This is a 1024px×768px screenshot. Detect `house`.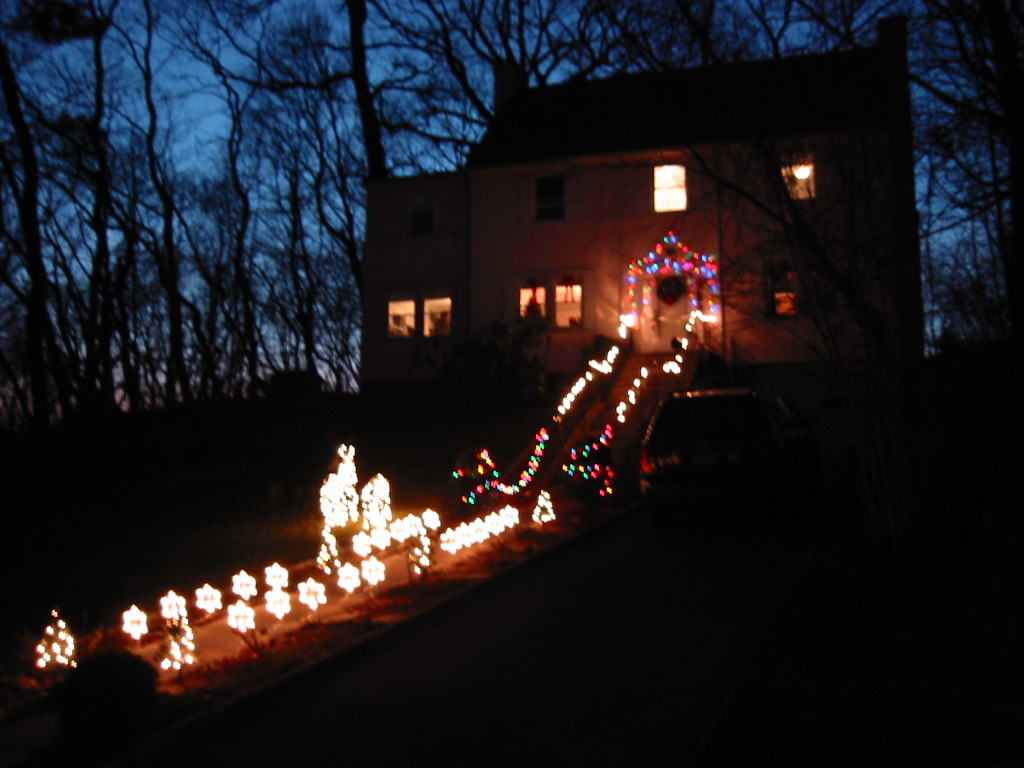
[357, 61, 938, 411].
